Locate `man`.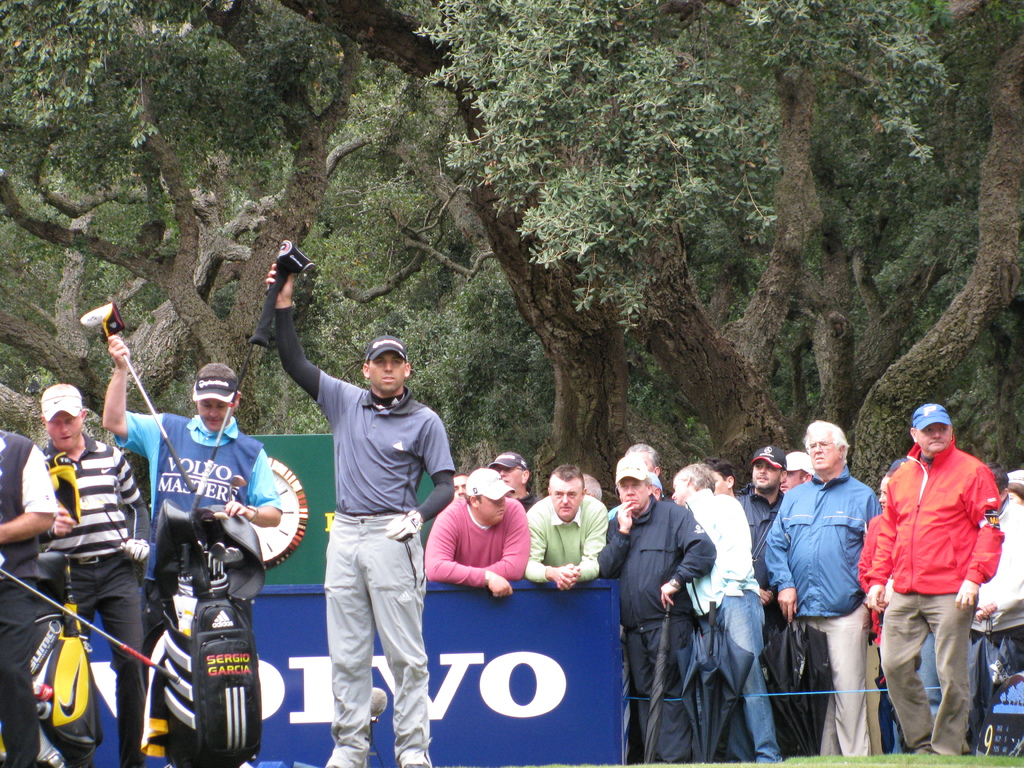
Bounding box: rect(428, 457, 540, 599).
